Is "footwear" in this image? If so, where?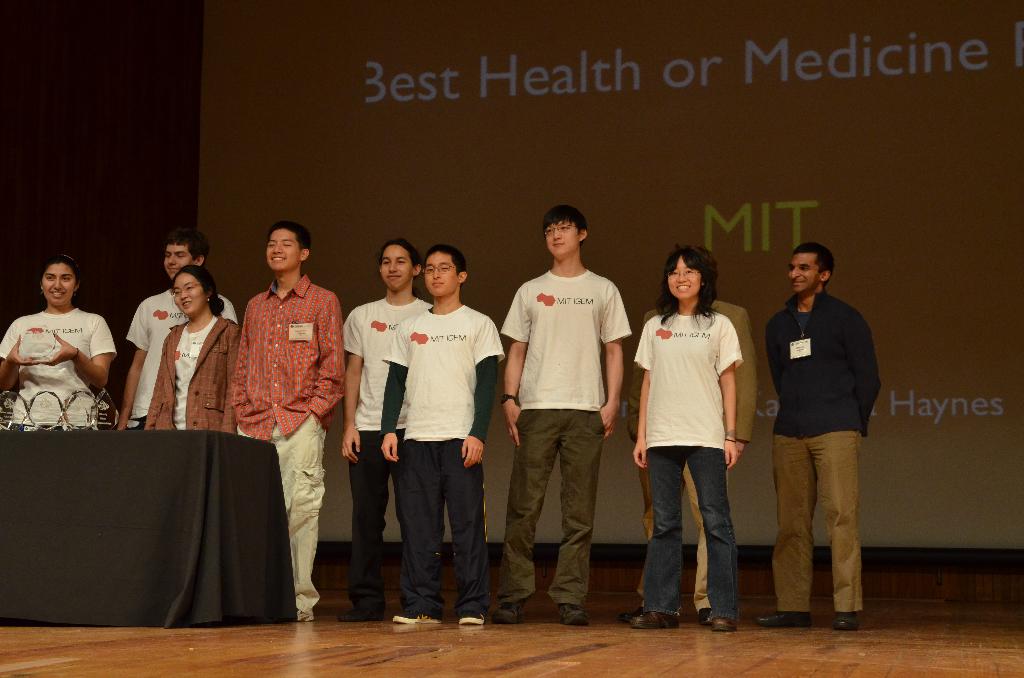
Yes, at left=391, top=605, right=440, bottom=624.
